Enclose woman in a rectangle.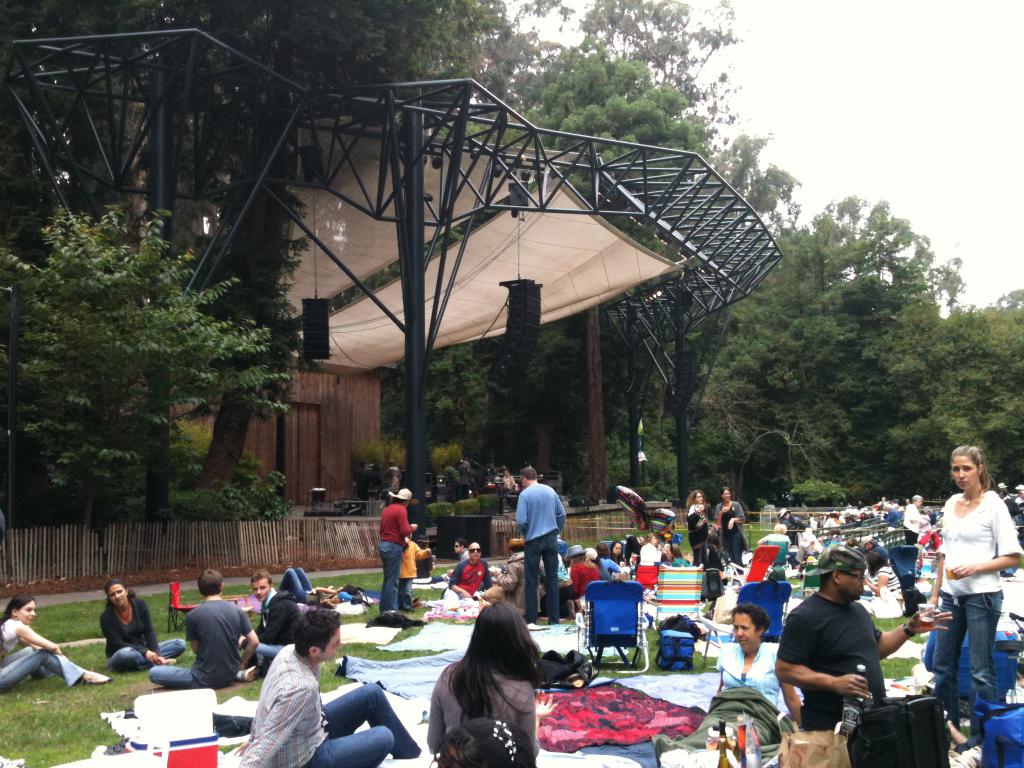
(570,545,600,611).
